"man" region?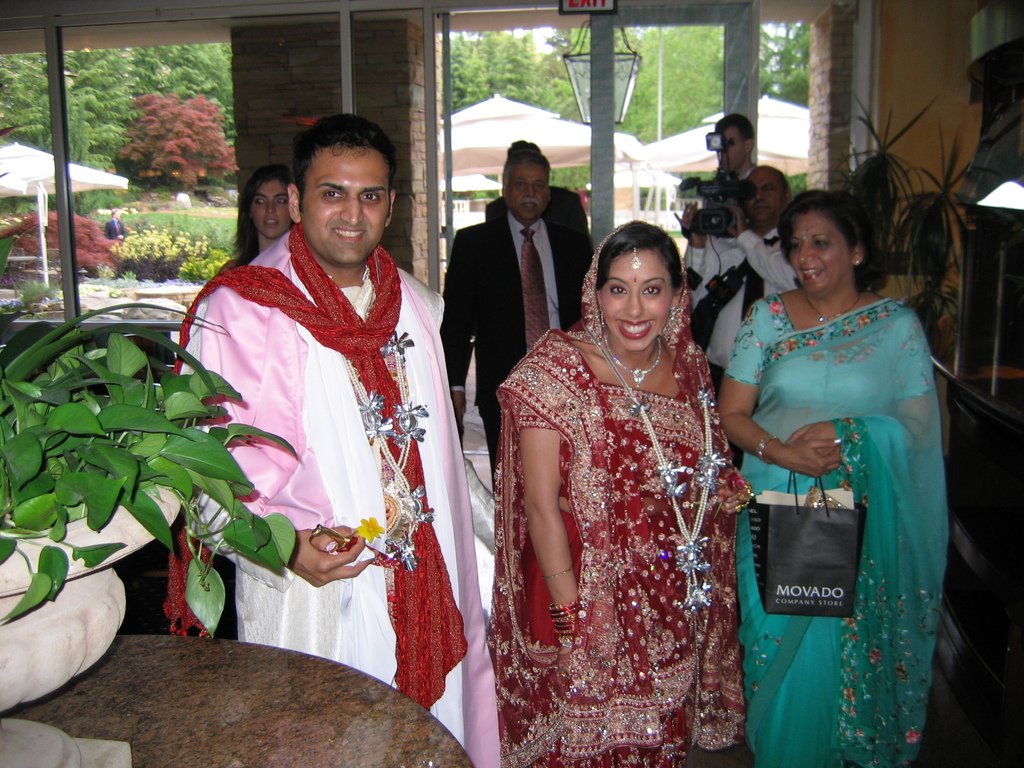
483/135/604/442
